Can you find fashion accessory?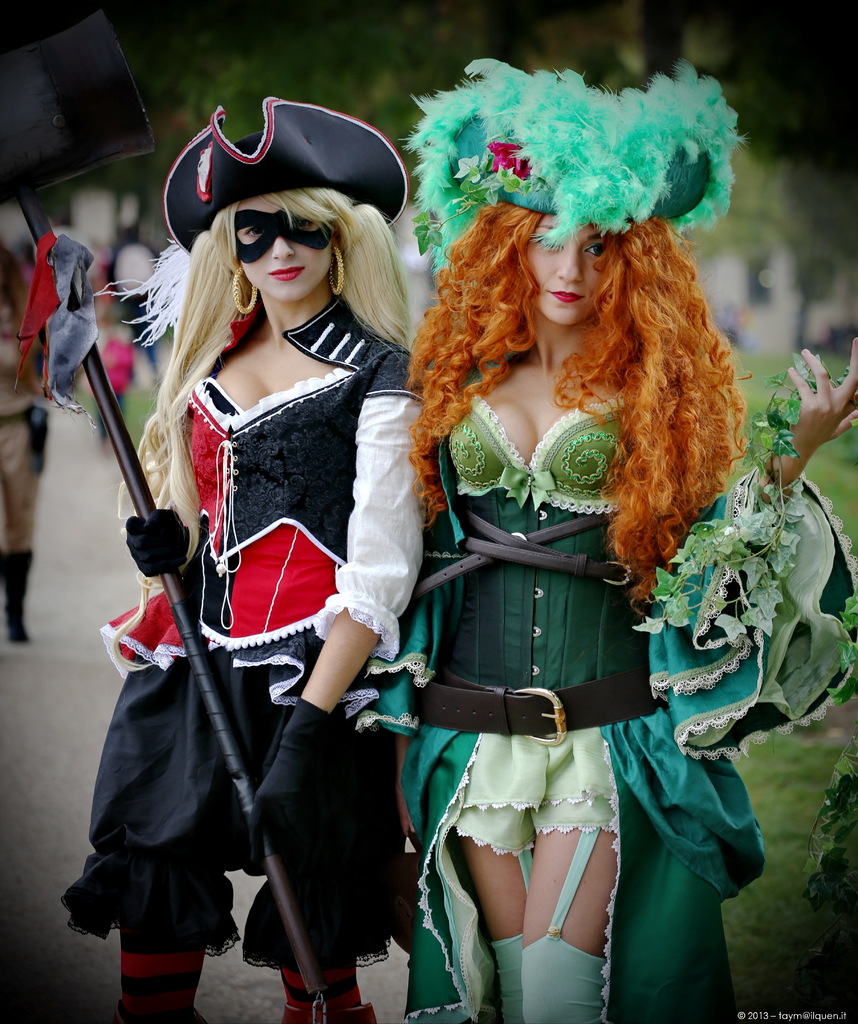
Yes, bounding box: bbox=[223, 264, 265, 314].
